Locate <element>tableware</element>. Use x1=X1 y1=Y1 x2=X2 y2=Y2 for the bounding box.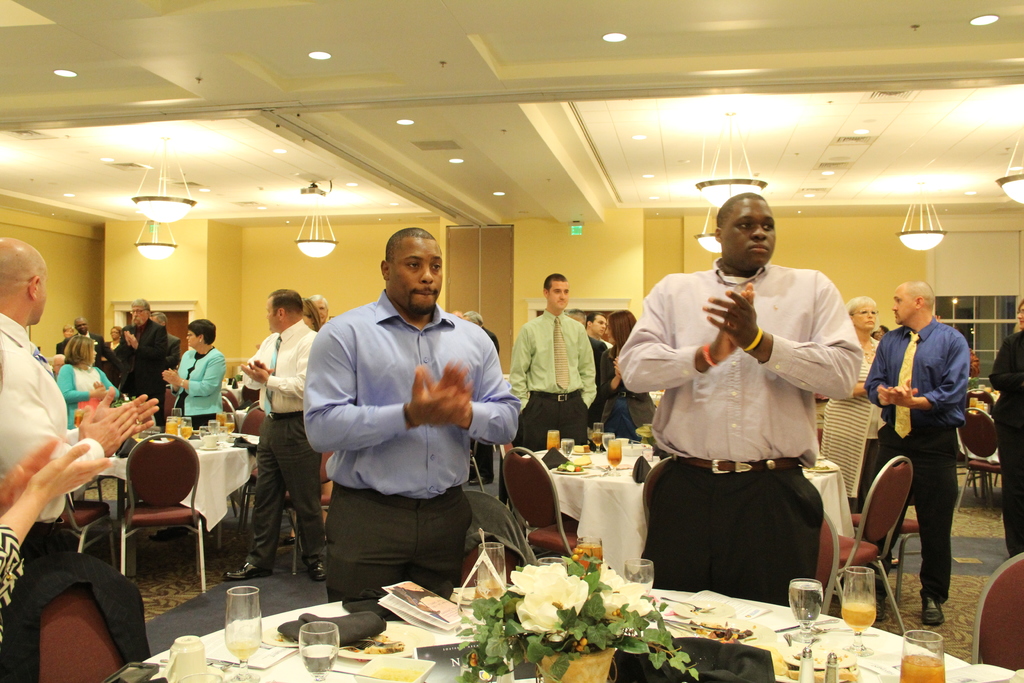
x1=877 y1=664 x2=1012 y2=682.
